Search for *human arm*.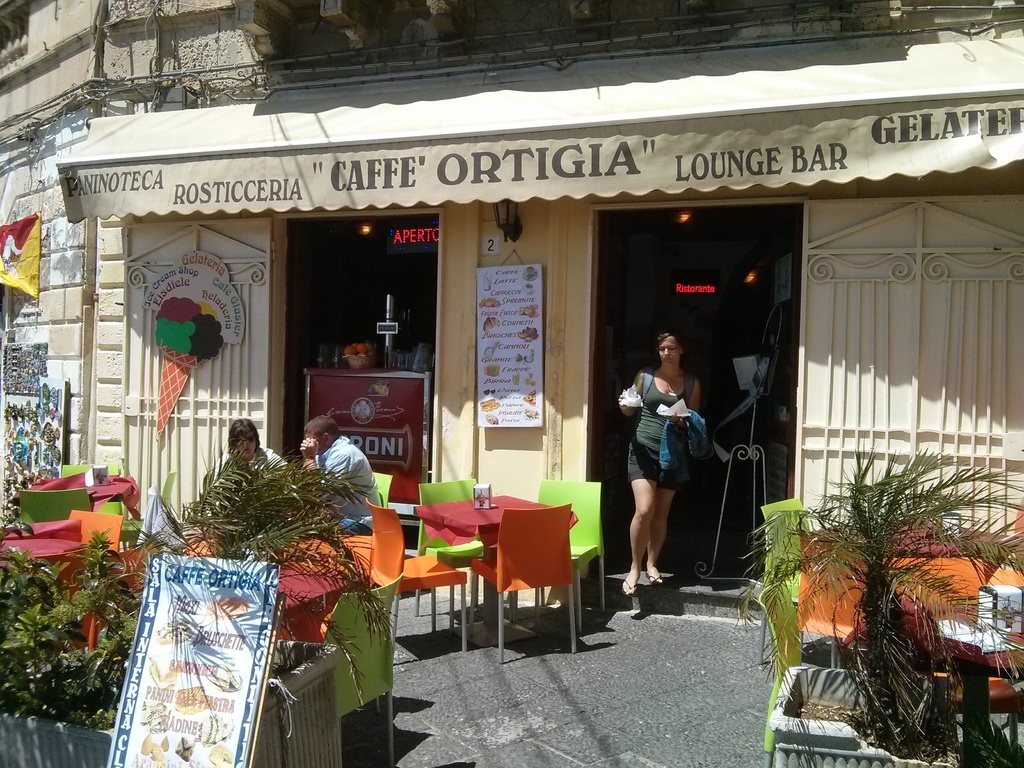
Found at [x1=675, y1=371, x2=700, y2=433].
